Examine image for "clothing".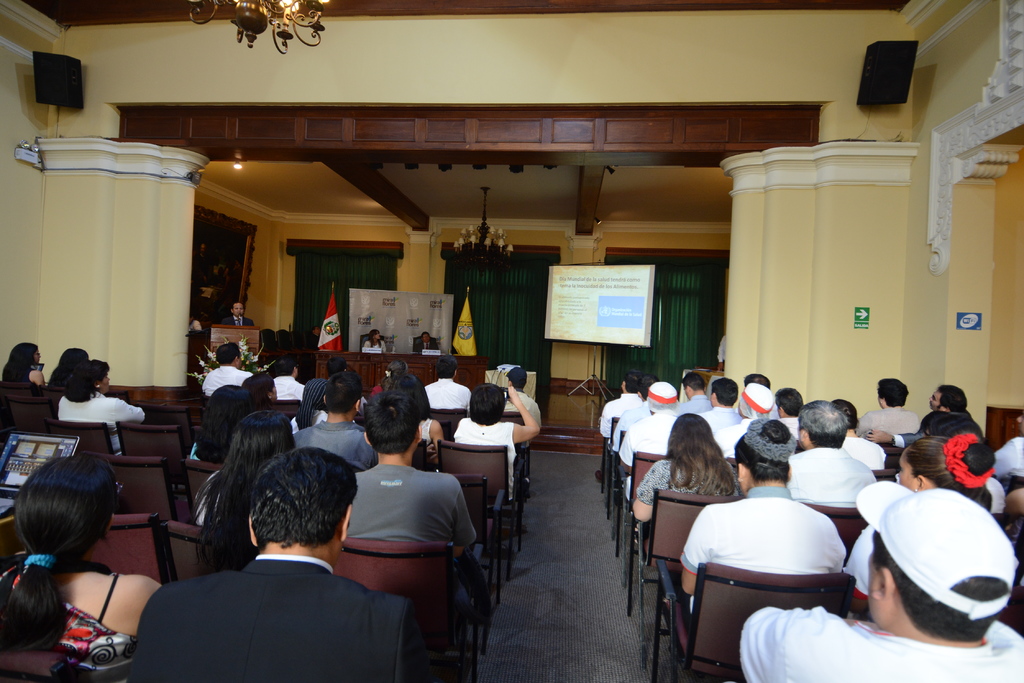
Examination result: {"x1": 0, "y1": 378, "x2": 43, "y2": 421}.
